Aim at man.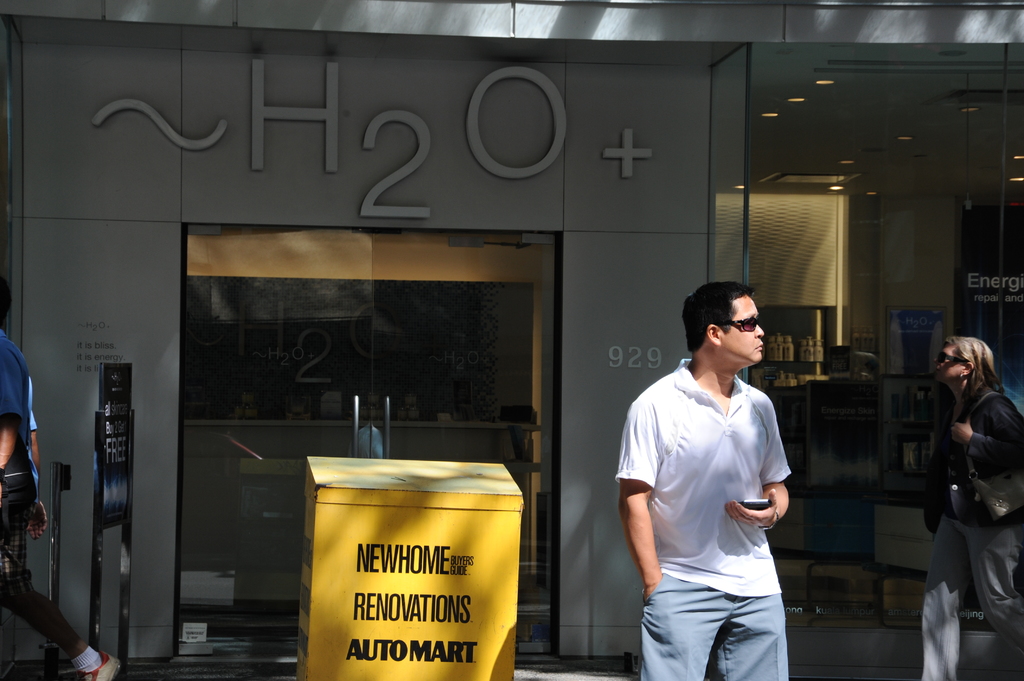
Aimed at (607, 279, 799, 680).
